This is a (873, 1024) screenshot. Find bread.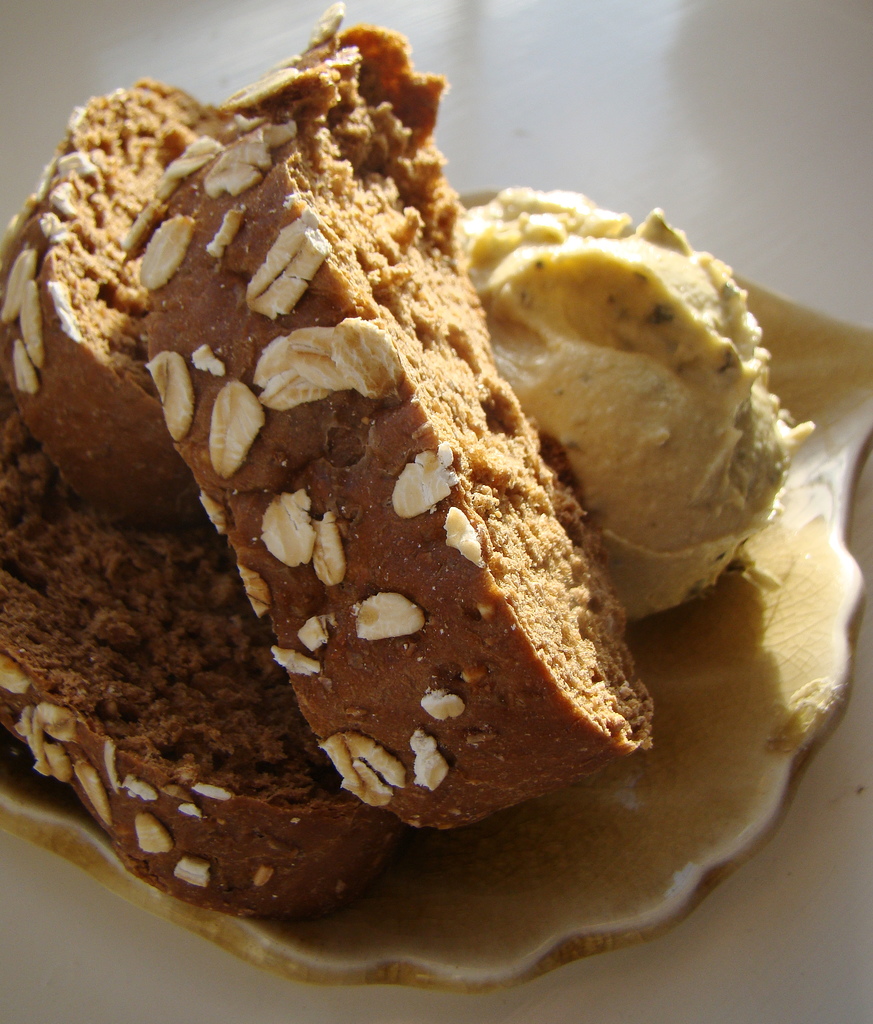
Bounding box: (119, 20, 651, 830).
